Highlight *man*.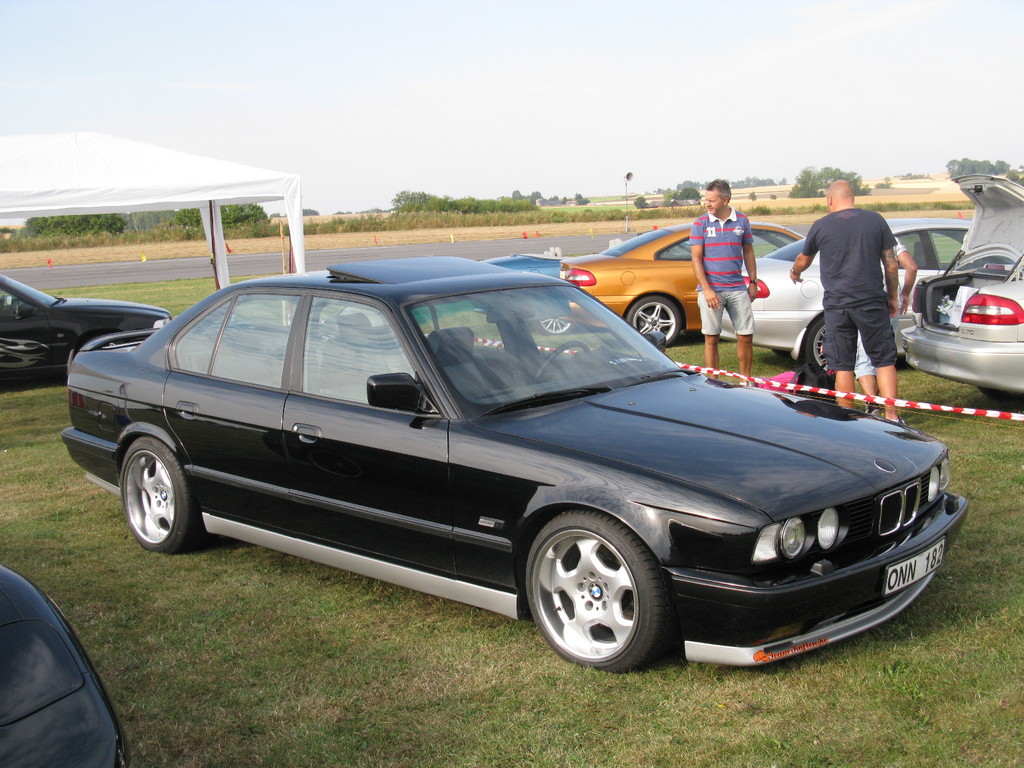
Highlighted region: Rect(688, 179, 758, 384).
